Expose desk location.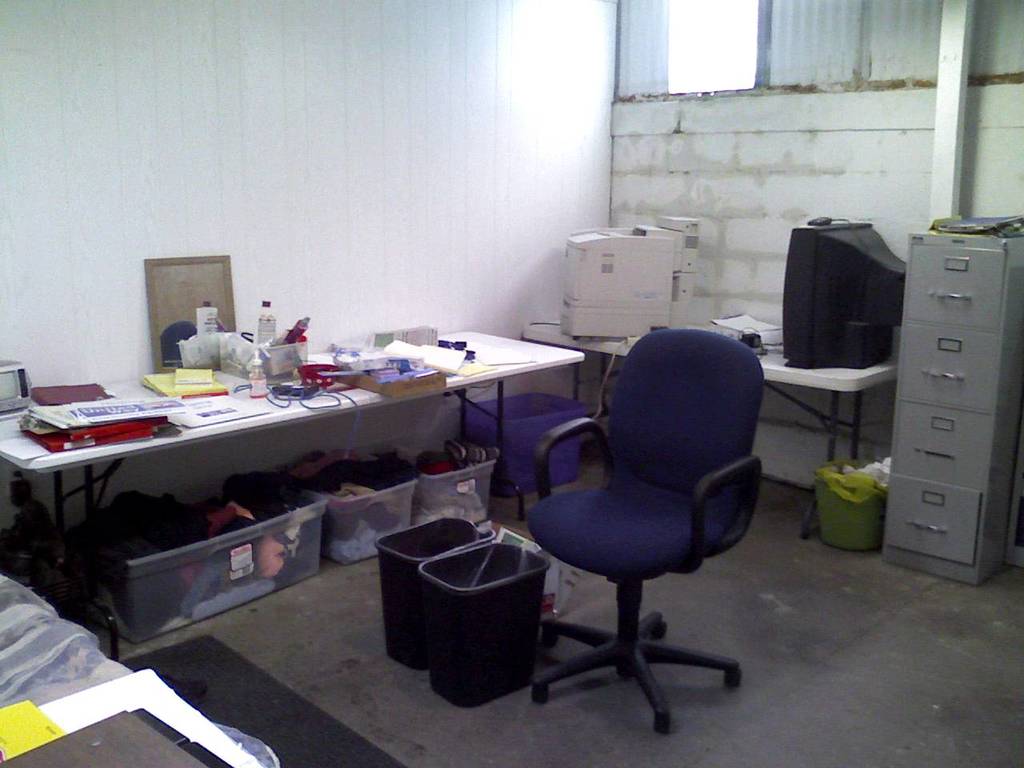
Exposed at bbox(521, 317, 903, 530).
